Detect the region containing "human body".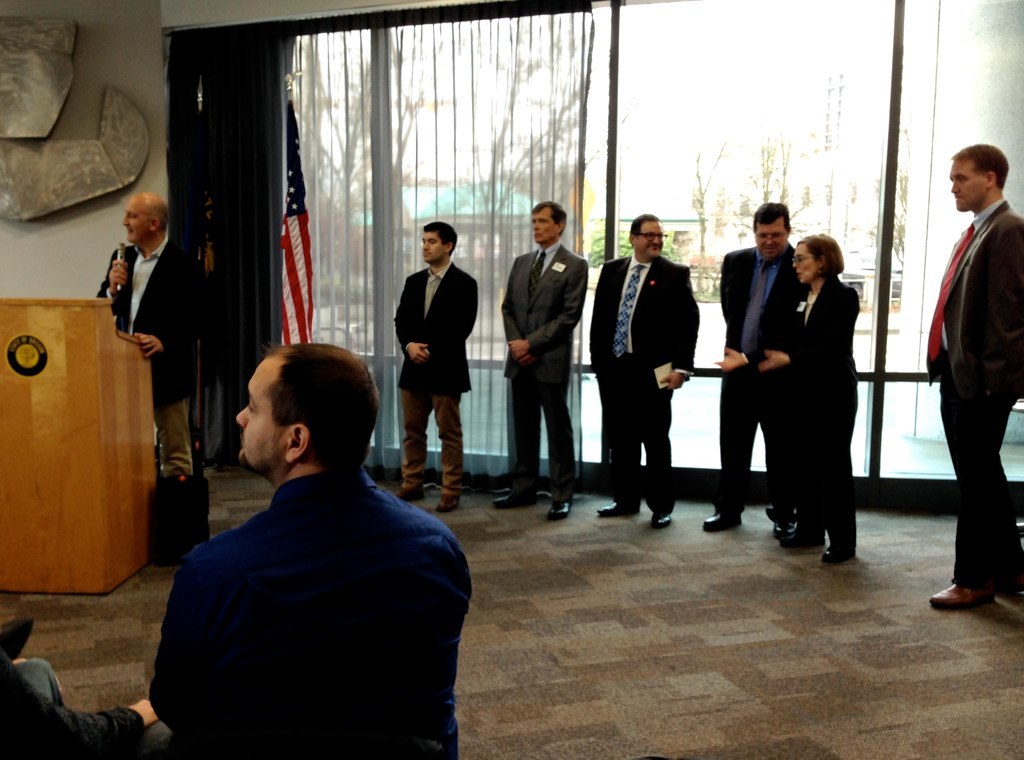
l=390, t=215, r=484, b=513.
